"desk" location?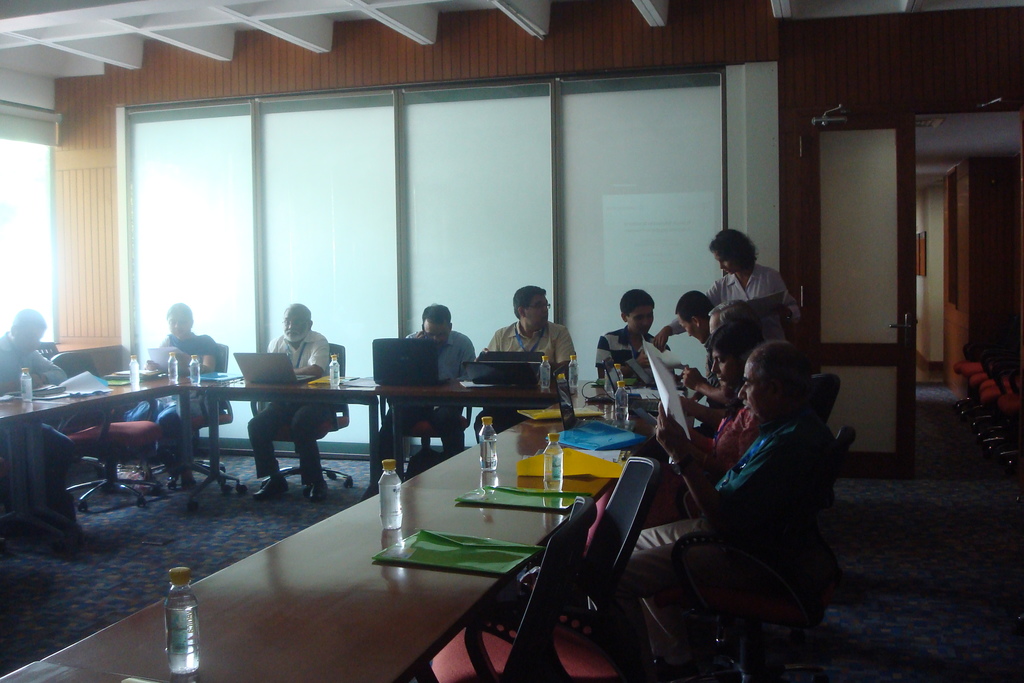
[88,403,714,654]
